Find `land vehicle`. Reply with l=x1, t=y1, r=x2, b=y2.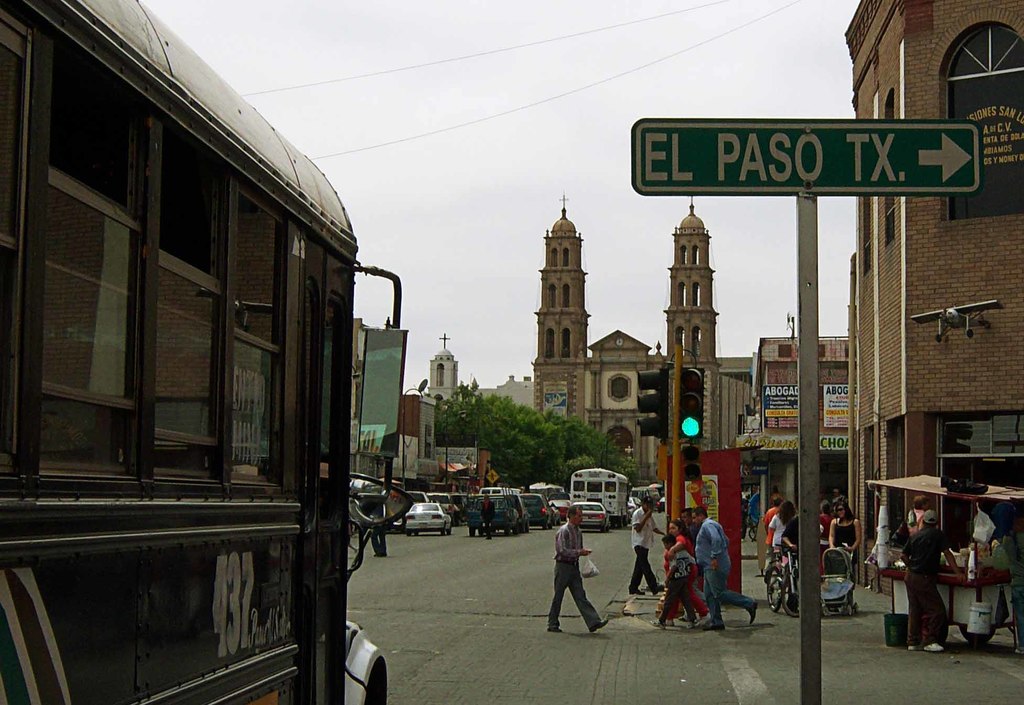
l=764, t=544, r=799, b=617.
